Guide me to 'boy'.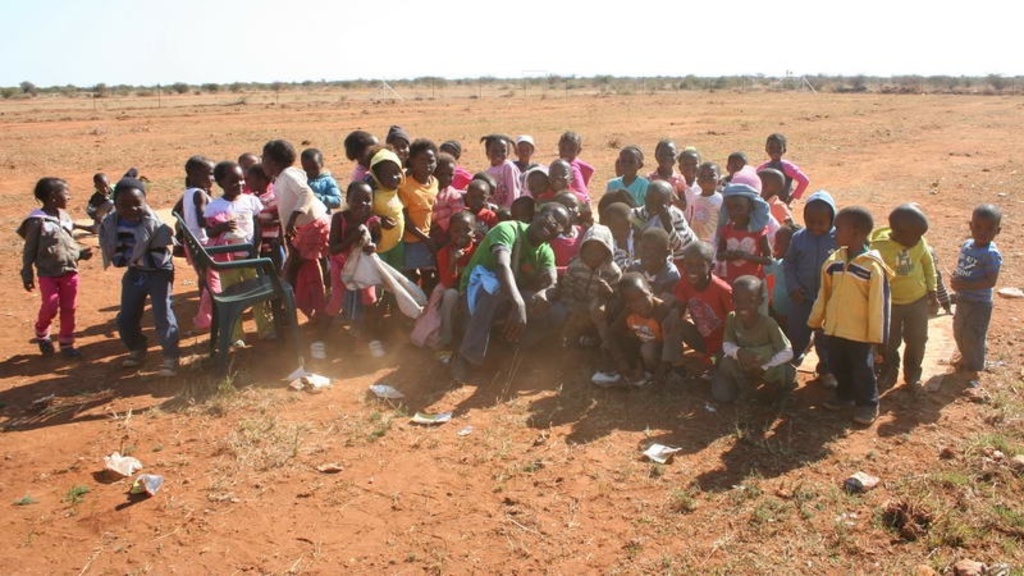
Guidance: x1=84 y1=177 x2=111 y2=233.
